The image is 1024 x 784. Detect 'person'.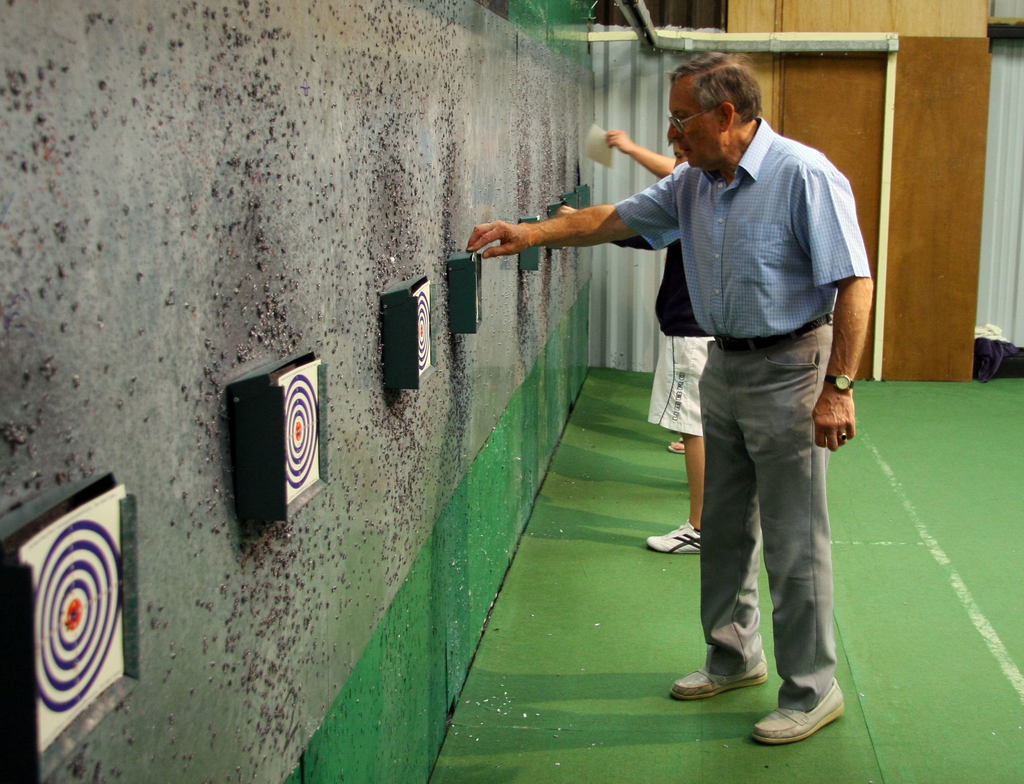
Detection: [left=552, top=137, right=717, bottom=558].
